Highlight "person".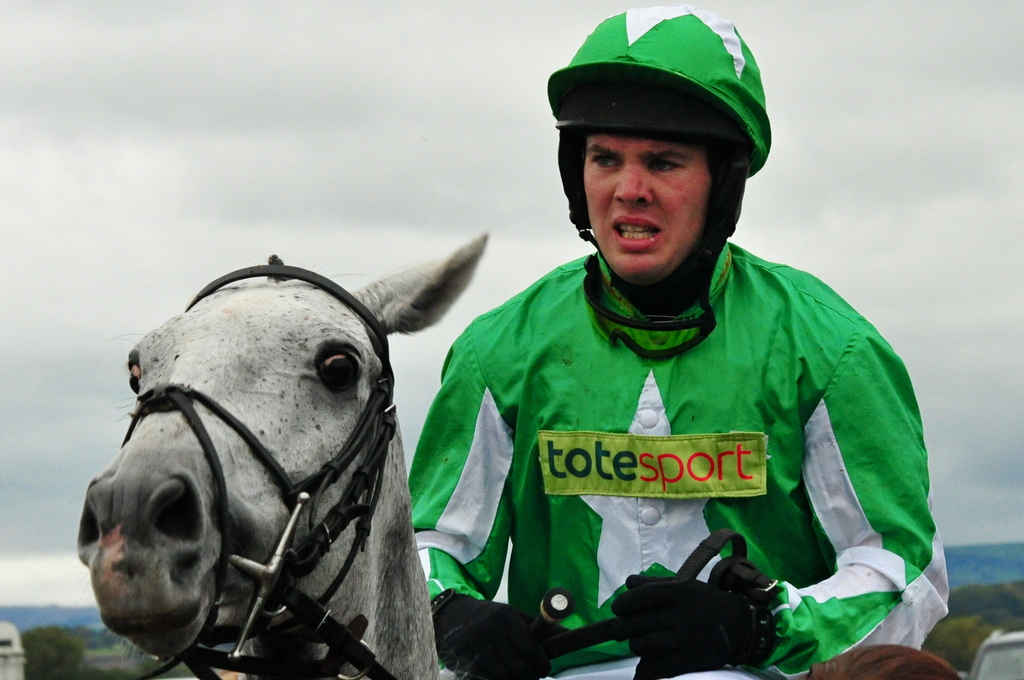
Highlighted region: Rect(401, 45, 929, 679).
